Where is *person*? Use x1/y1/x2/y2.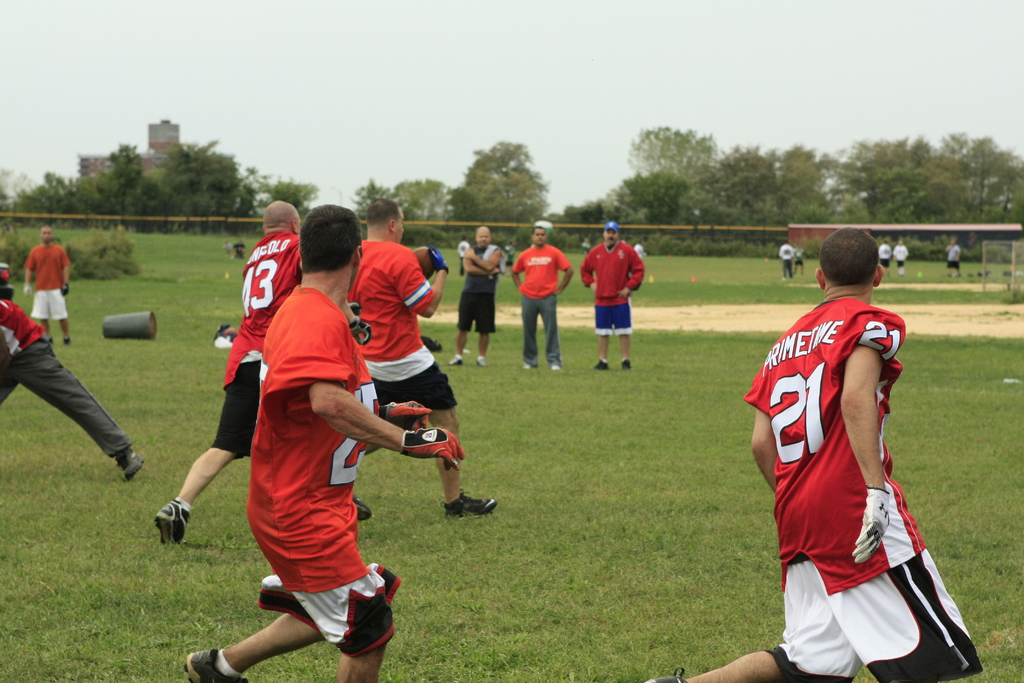
650/222/980/682.
